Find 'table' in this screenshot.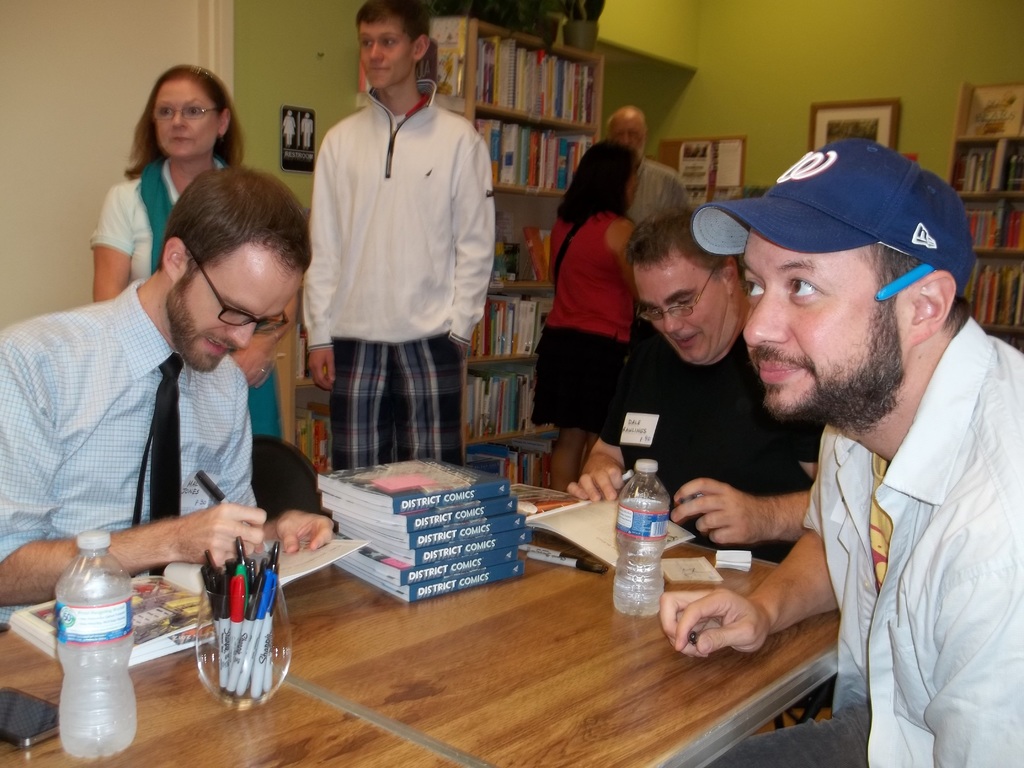
The bounding box for 'table' is {"x1": 0, "y1": 481, "x2": 842, "y2": 767}.
